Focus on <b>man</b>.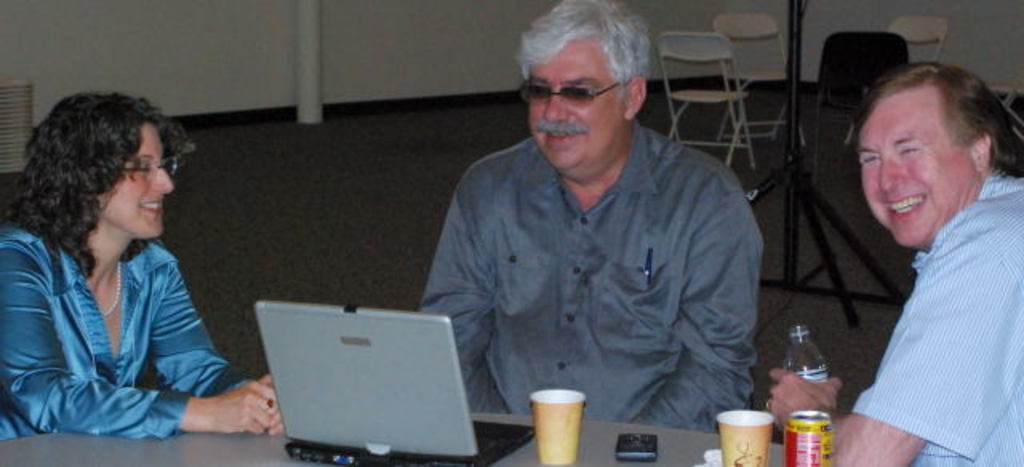
Focused at {"left": 402, "top": 16, "right": 778, "bottom": 443}.
